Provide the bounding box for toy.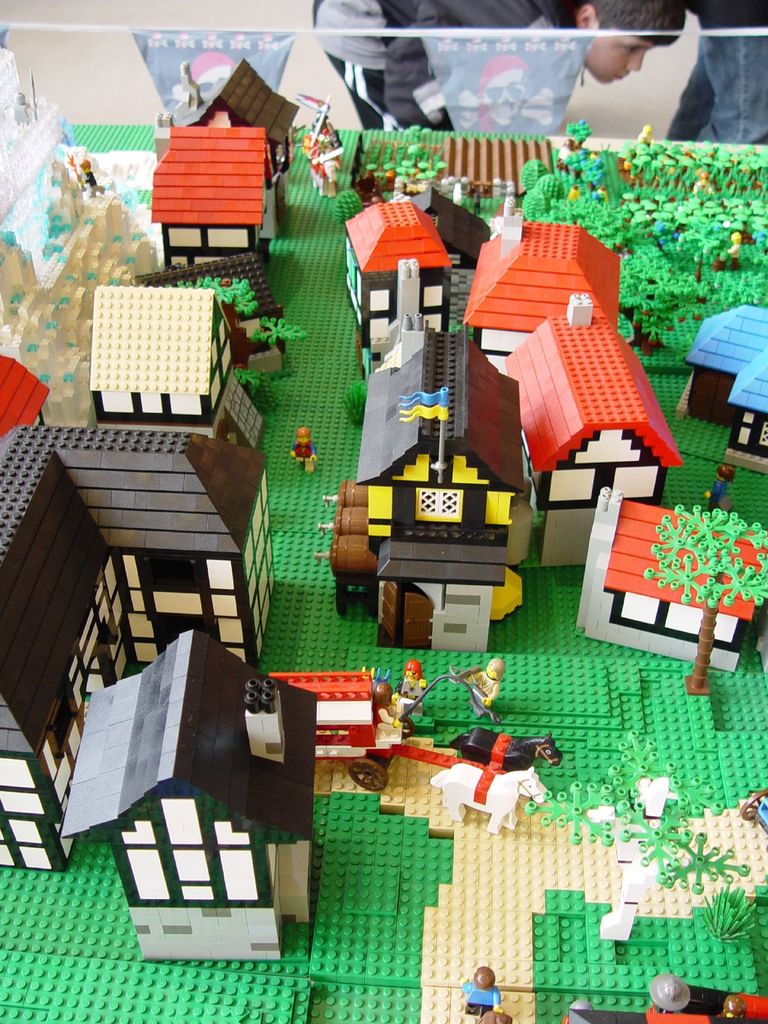
[644, 512, 767, 698].
